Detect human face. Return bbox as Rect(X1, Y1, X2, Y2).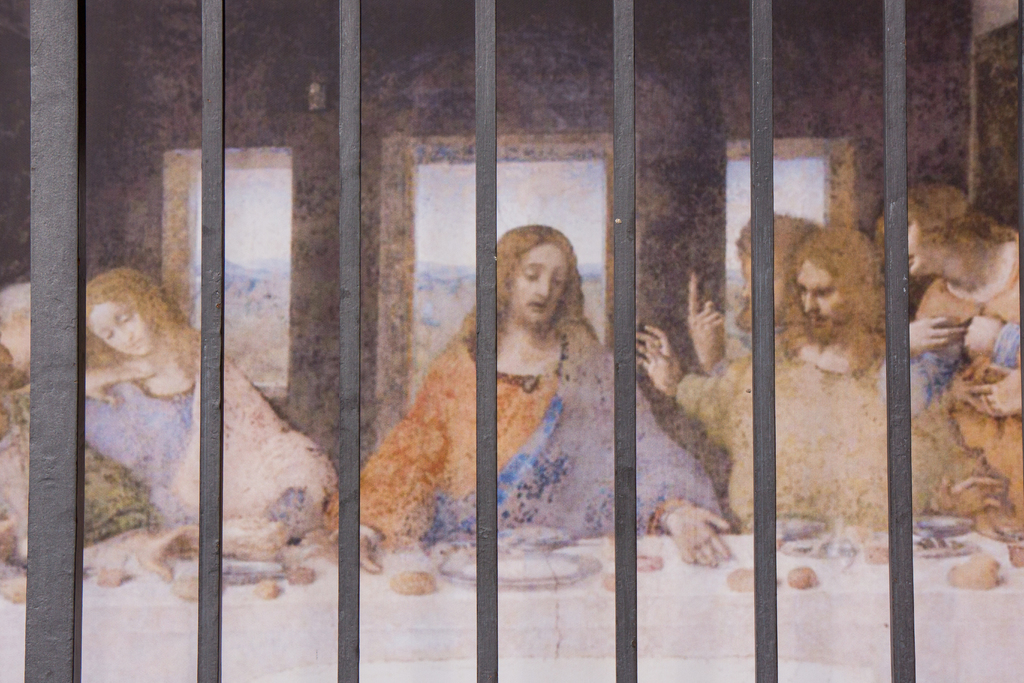
Rect(511, 245, 568, 323).
